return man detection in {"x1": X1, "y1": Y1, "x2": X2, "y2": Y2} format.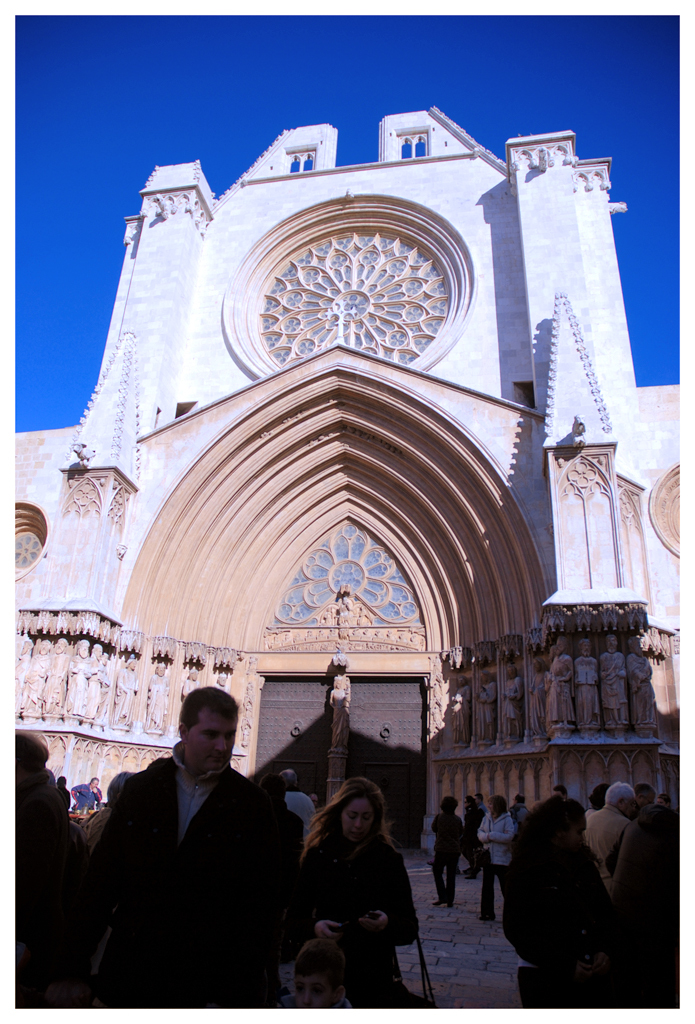
{"x1": 76, "y1": 680, "x2": 307, "y2": 1007}.
